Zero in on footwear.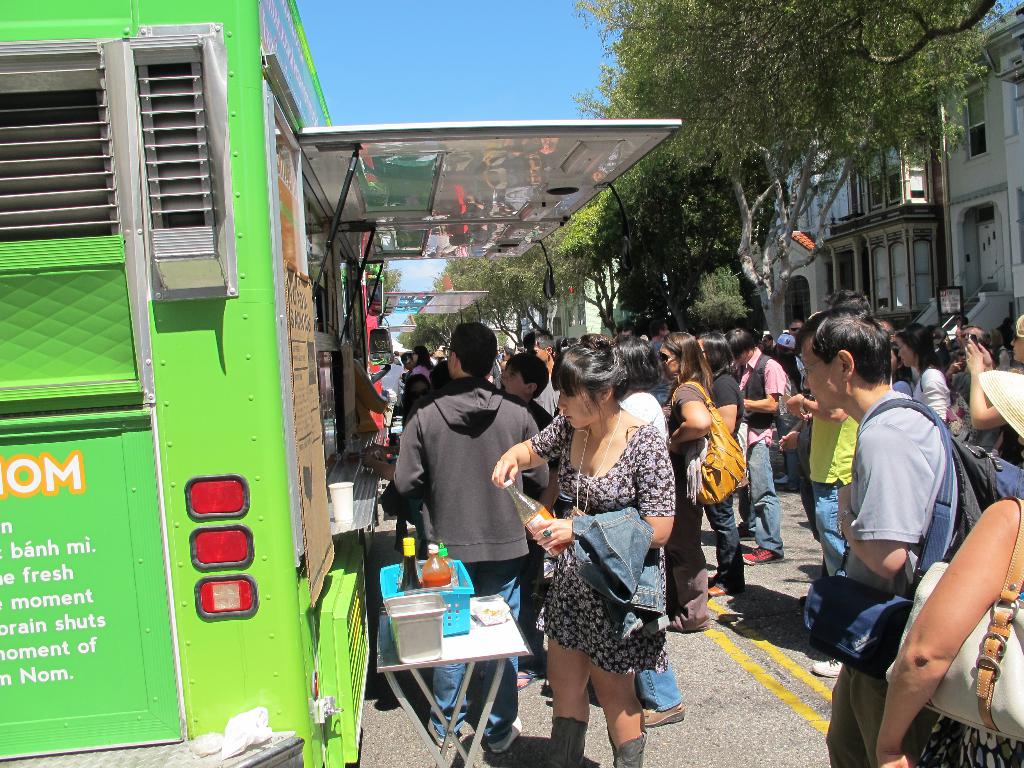
Zeroed in: pyautogui.locateOnScreen(740, 545, 783, 565).
